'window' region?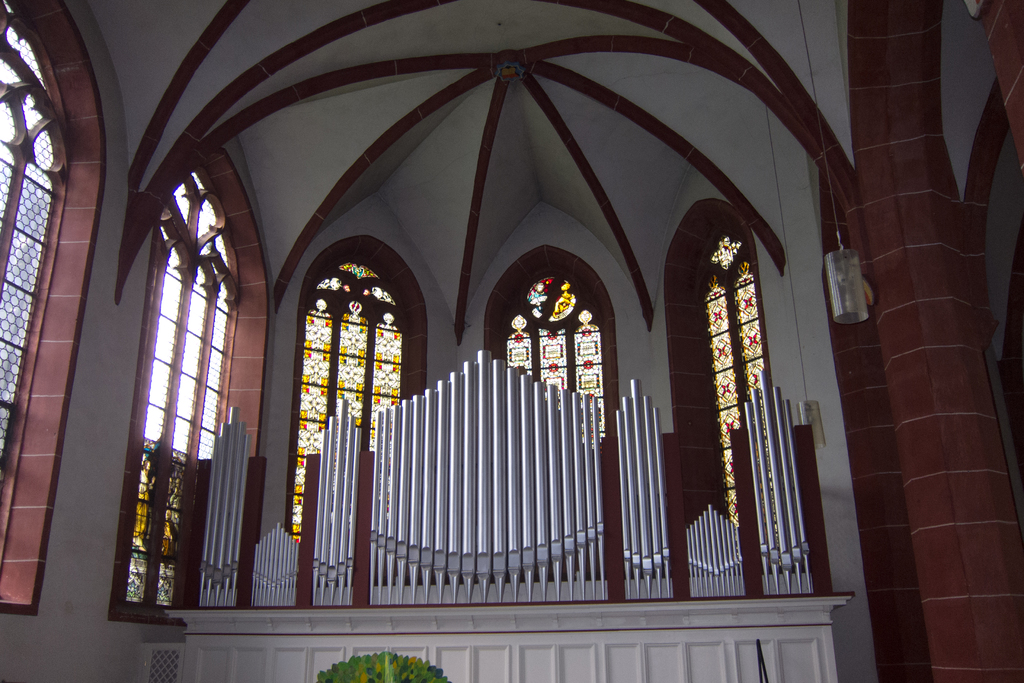
detection(687, 164, 778, 497)
